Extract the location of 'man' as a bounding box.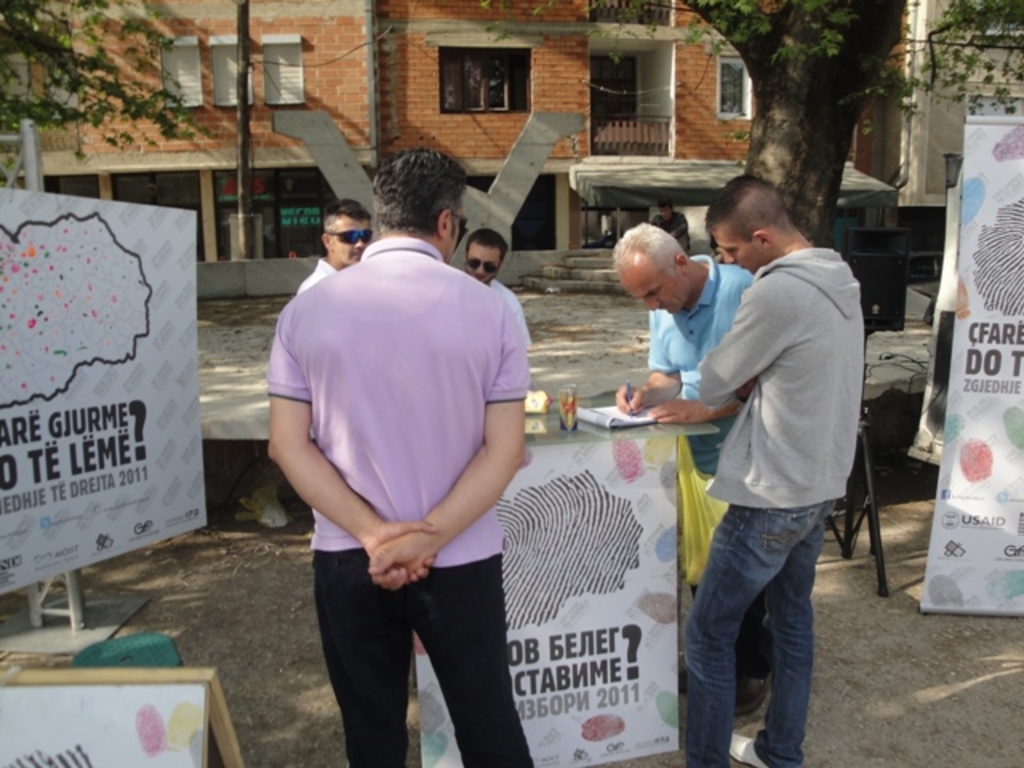
locate(678, 173, 866, 766).
